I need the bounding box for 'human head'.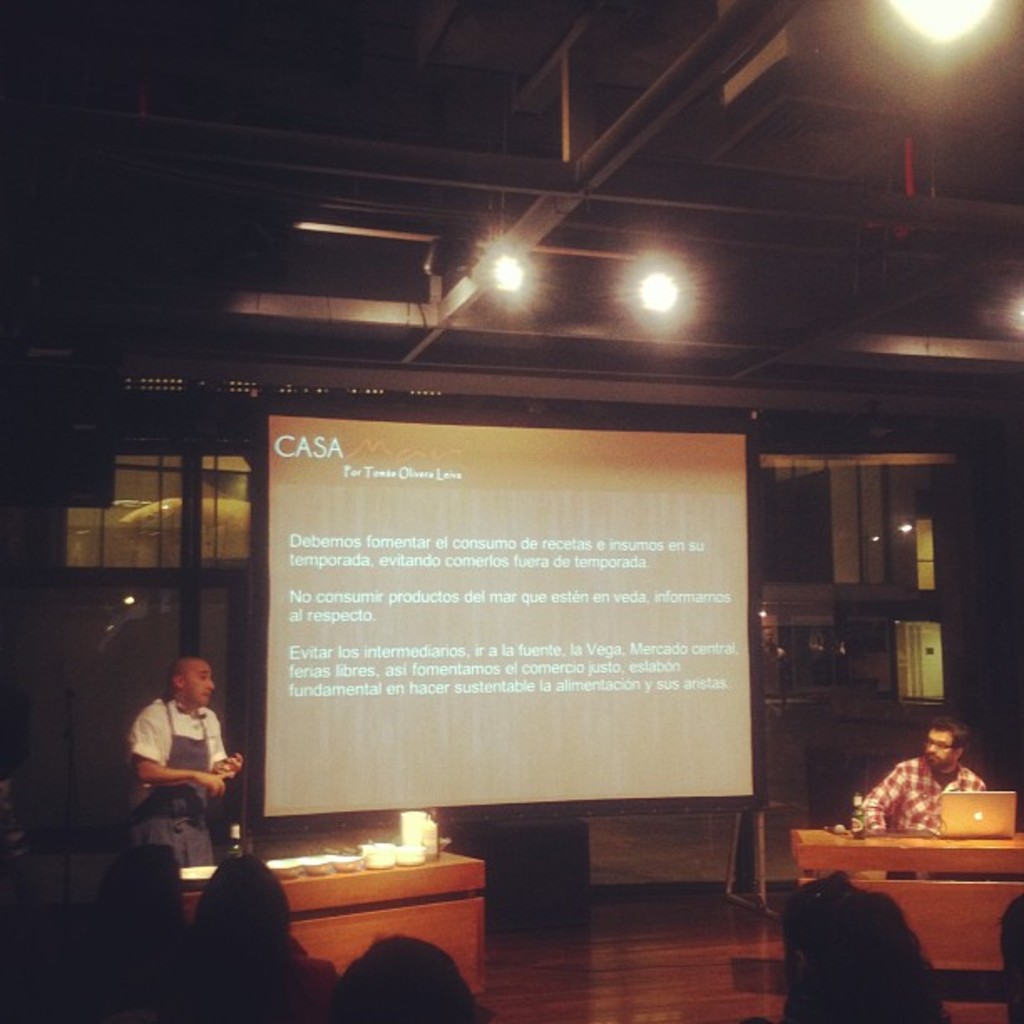
Here it is: (left=925, top=726, right=967, bottom=771).
